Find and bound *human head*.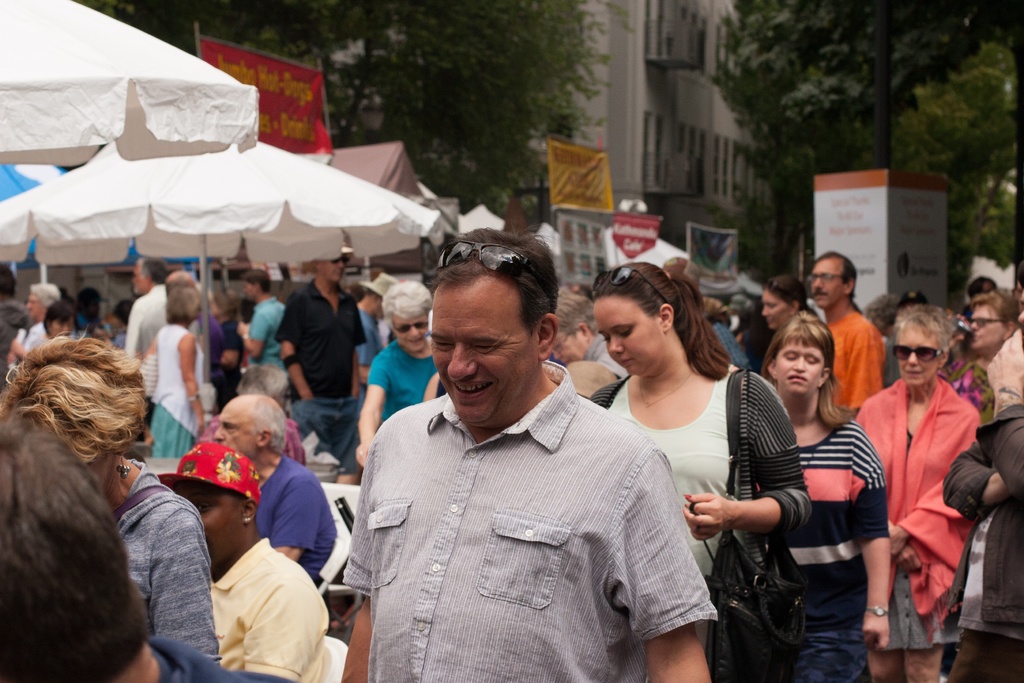
Bound: <box>808,252,860,311</box>.
